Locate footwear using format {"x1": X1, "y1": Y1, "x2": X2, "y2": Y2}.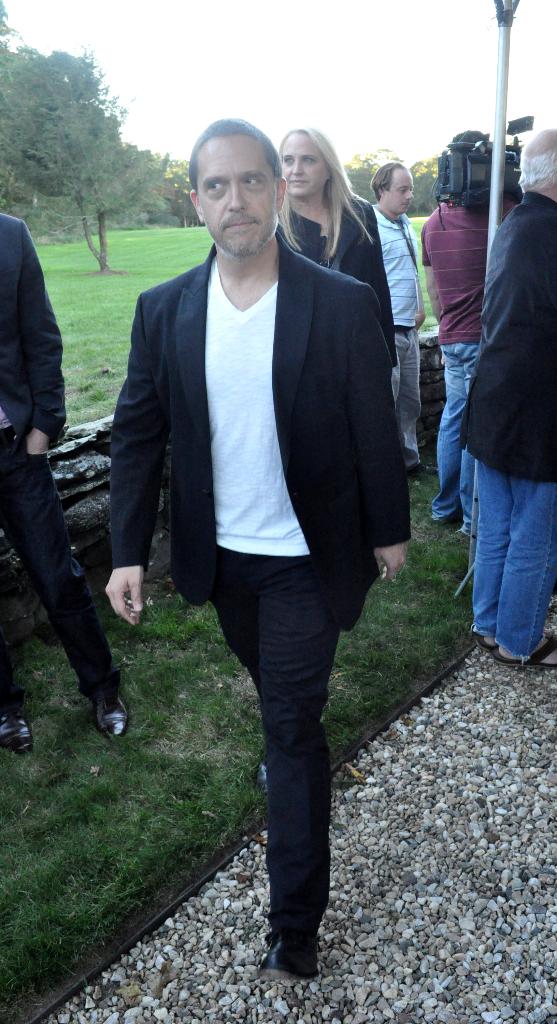
{"x1": 95, "y1": 691, "x2": 128, "y2": 744}.
